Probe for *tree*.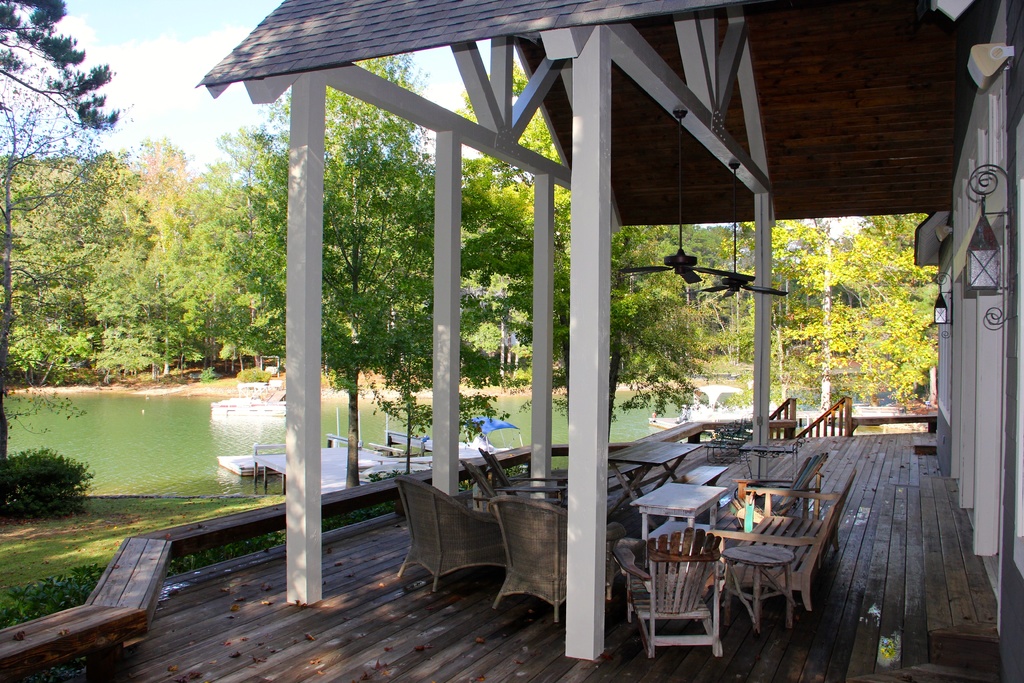
Probe result: 2,445,79,531.
